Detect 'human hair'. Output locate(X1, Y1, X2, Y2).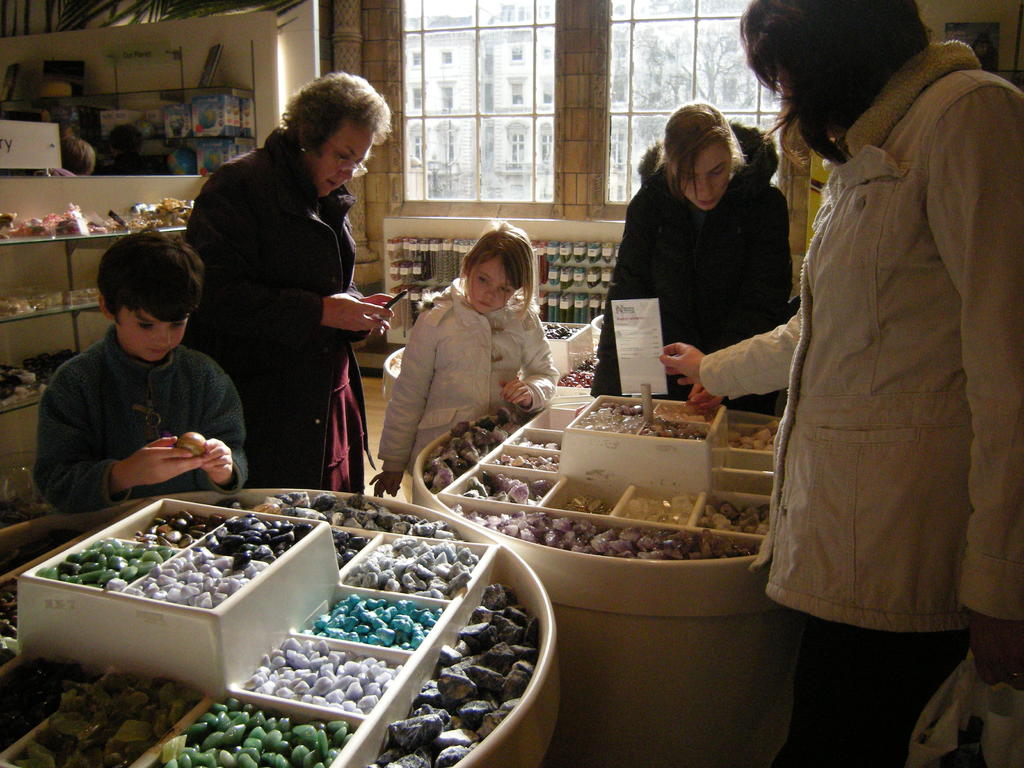
locate(275, 71, 401, 150).
